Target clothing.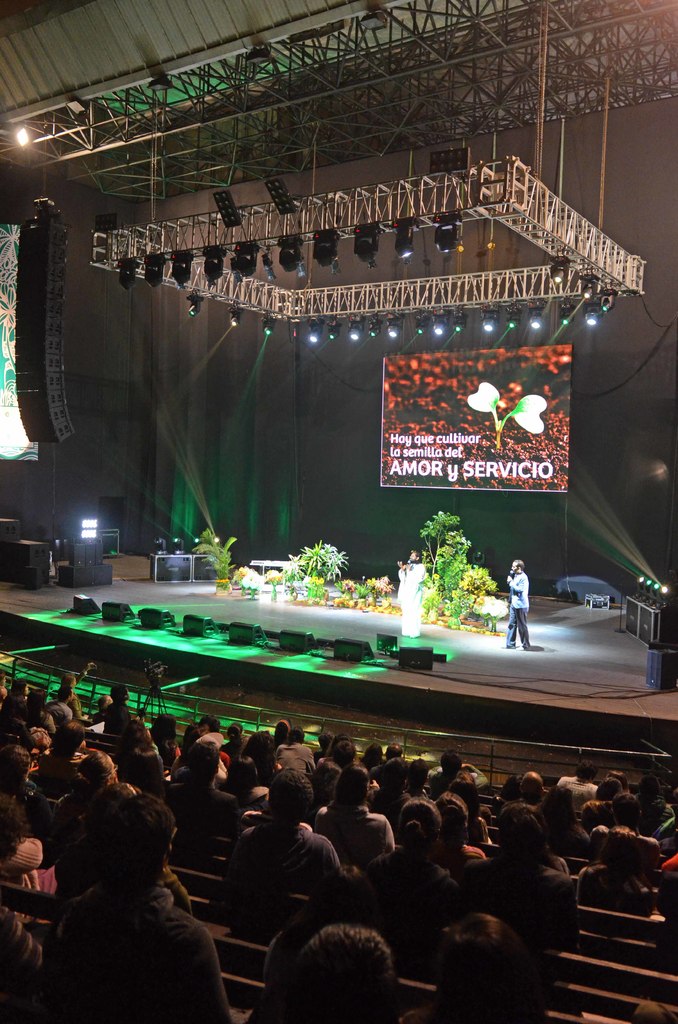
Target region: box(512, 573, 526, 646).
